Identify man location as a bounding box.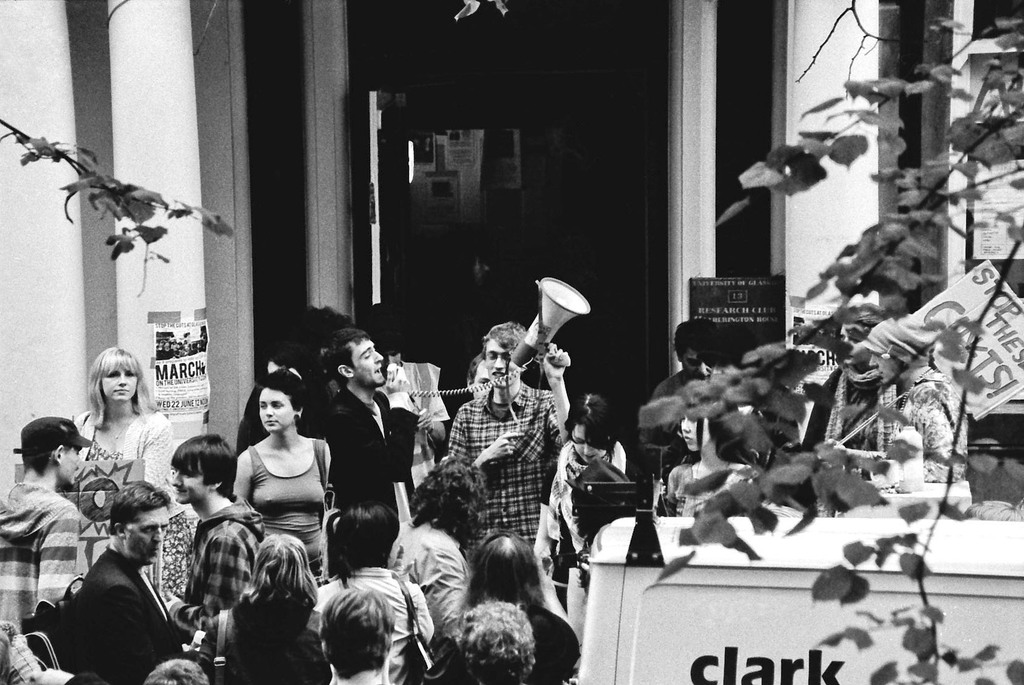
pyautogui.locateOnScreen(44, 499, 175, 684).
